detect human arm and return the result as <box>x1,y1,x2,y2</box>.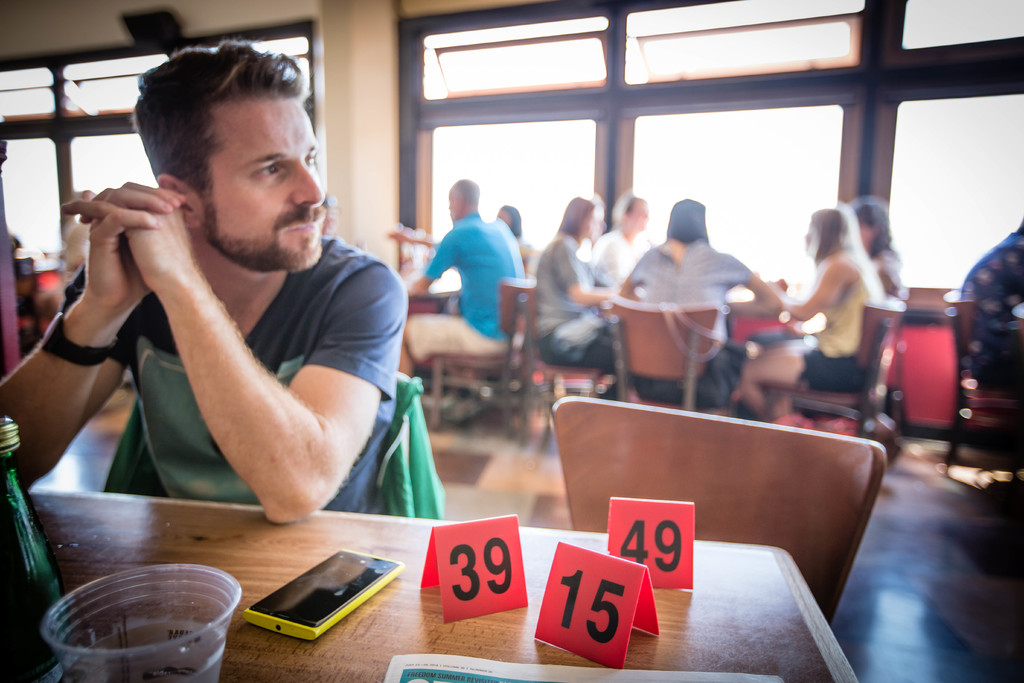
<box>401,224,463,325</box>.
